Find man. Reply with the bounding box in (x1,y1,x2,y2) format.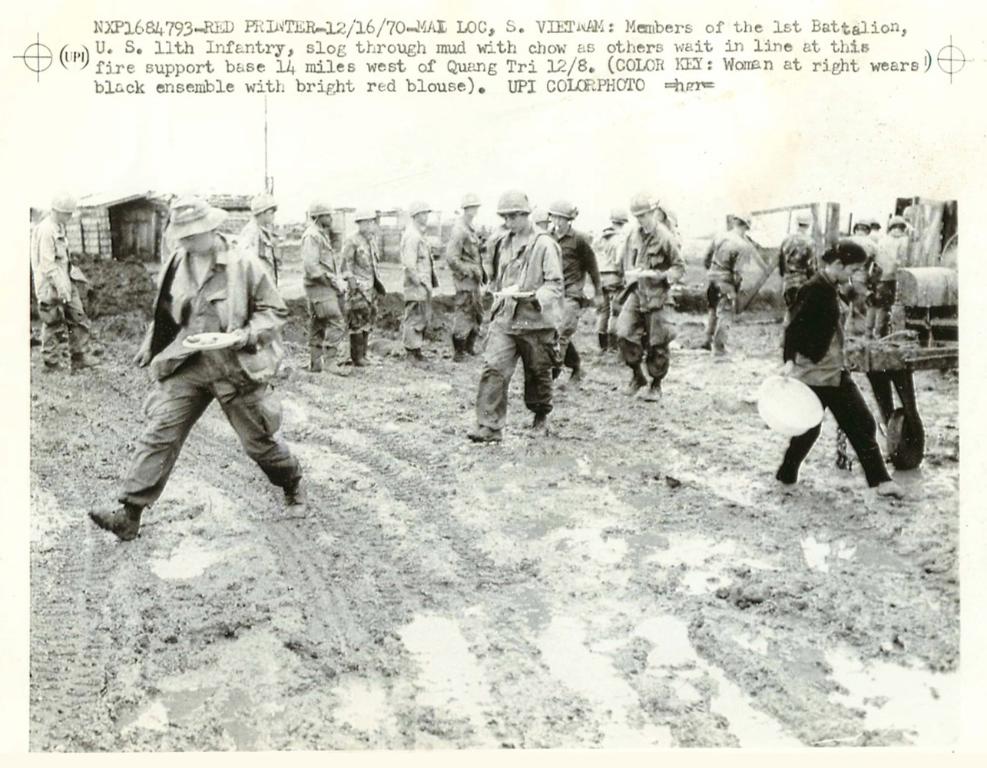
(396,197,441,366).
